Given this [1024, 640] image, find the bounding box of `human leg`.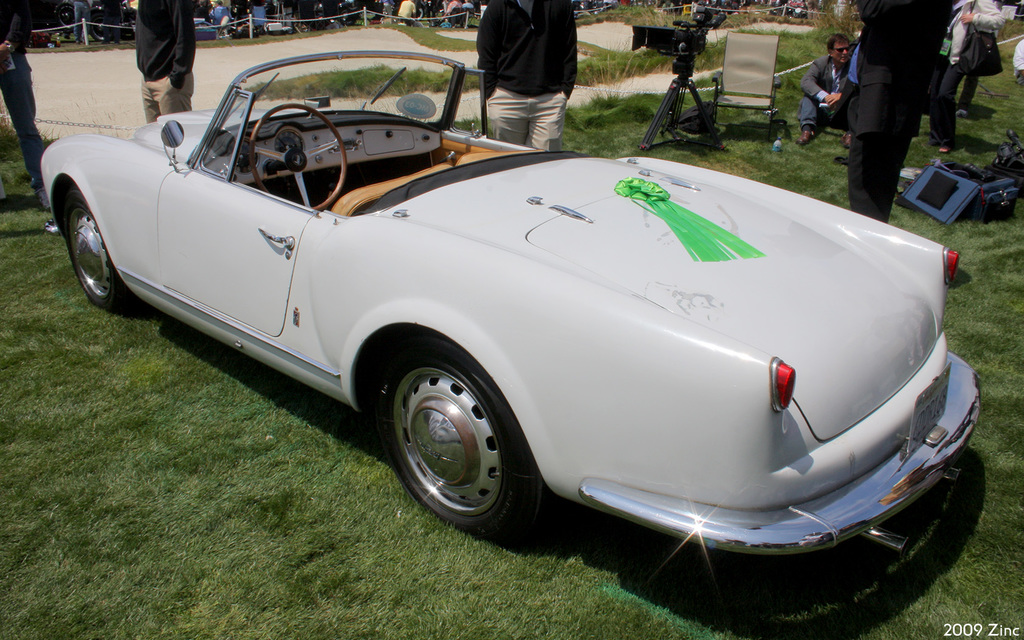
l=524, t=92, r=575, b=145.
